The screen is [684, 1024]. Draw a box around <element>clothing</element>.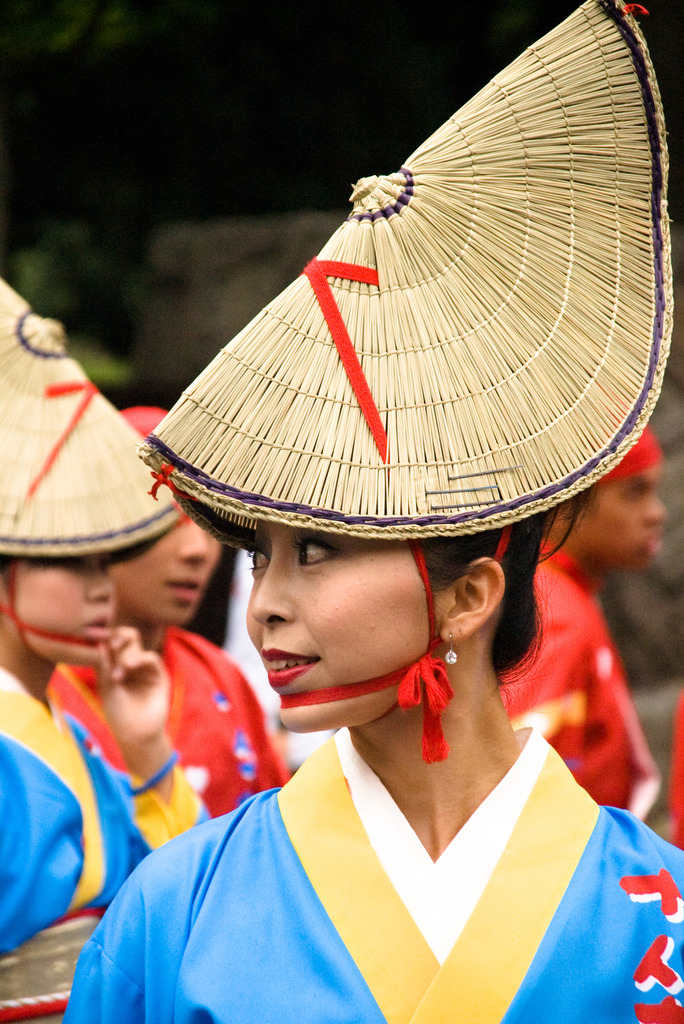
box(492, 529, 662, 822).
